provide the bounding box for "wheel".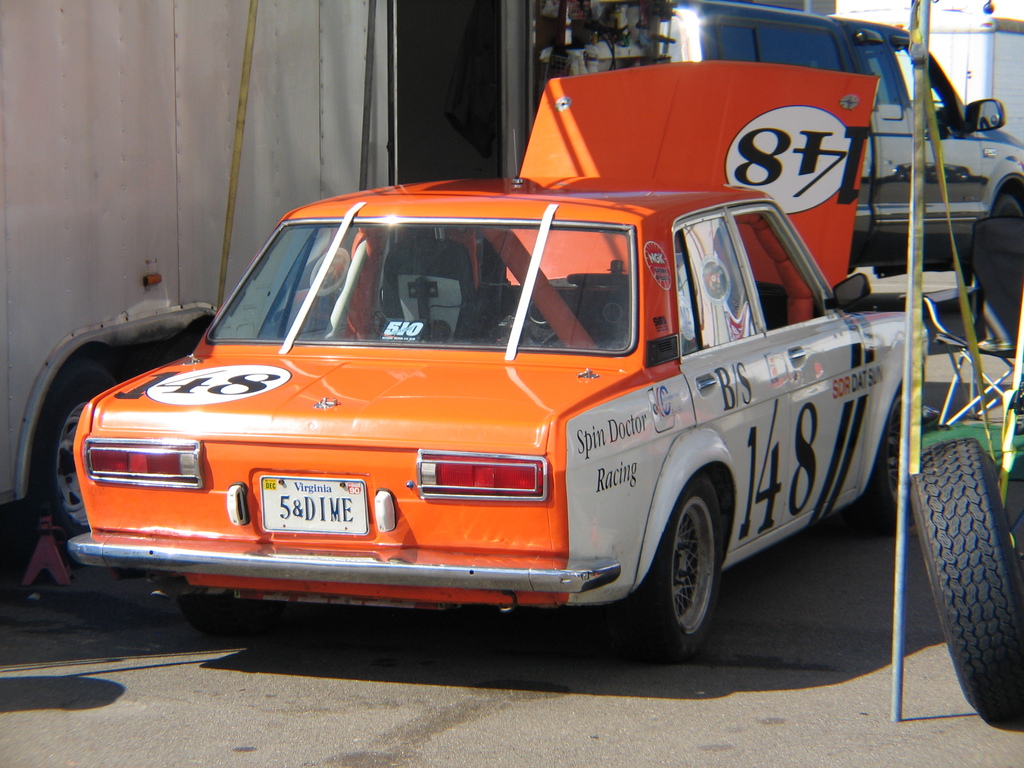
box=[648, 499, 740, 649].
